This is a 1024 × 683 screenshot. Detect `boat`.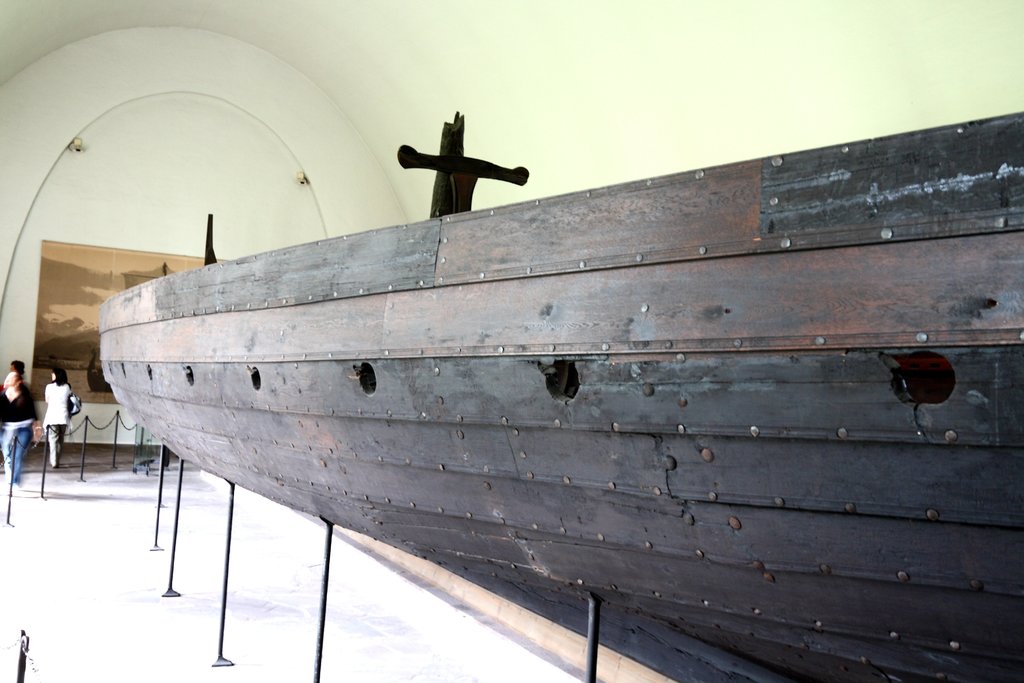
detection(69, 124, 1023, 621).
